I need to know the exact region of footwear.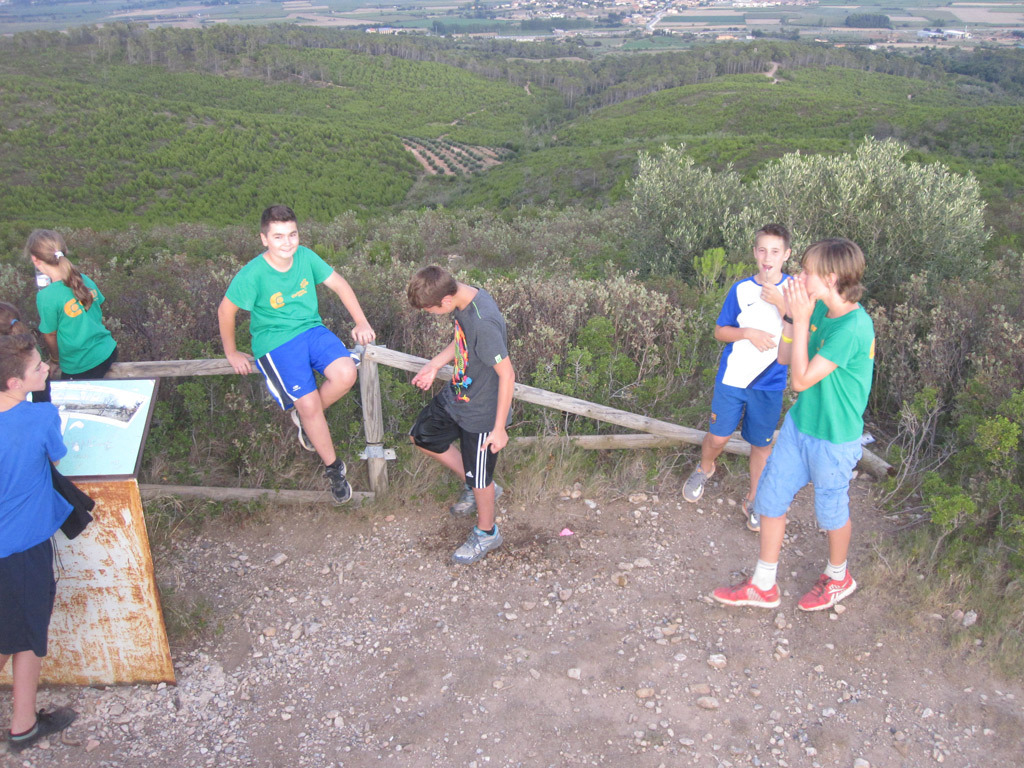
Region: <box>452,481,502,516</box>.
